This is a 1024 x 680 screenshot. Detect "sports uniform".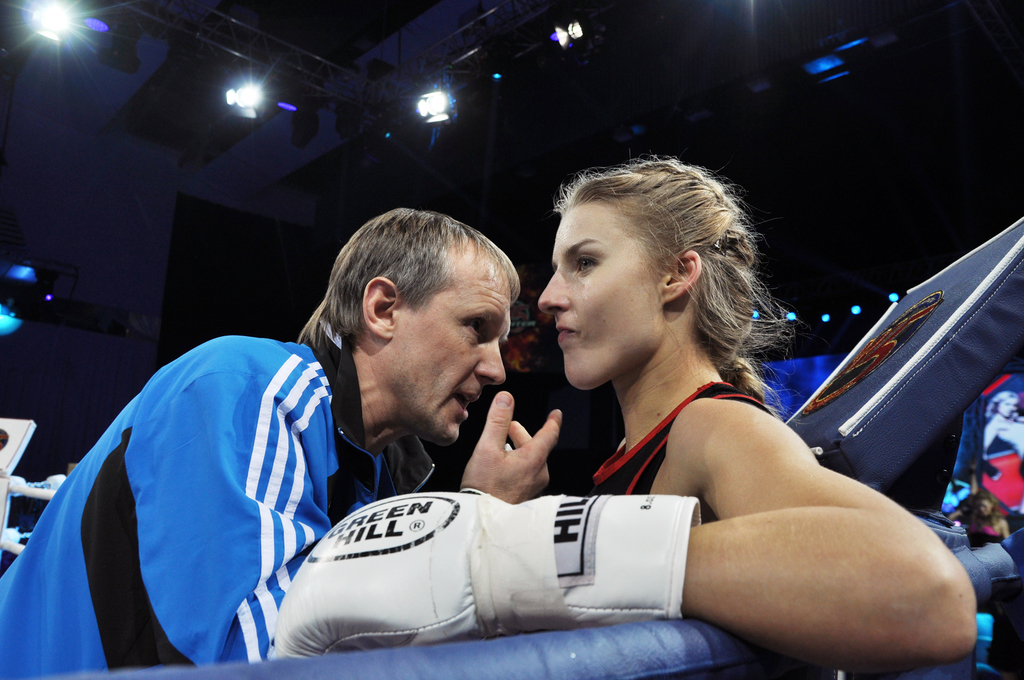
[26,295,369,670].
